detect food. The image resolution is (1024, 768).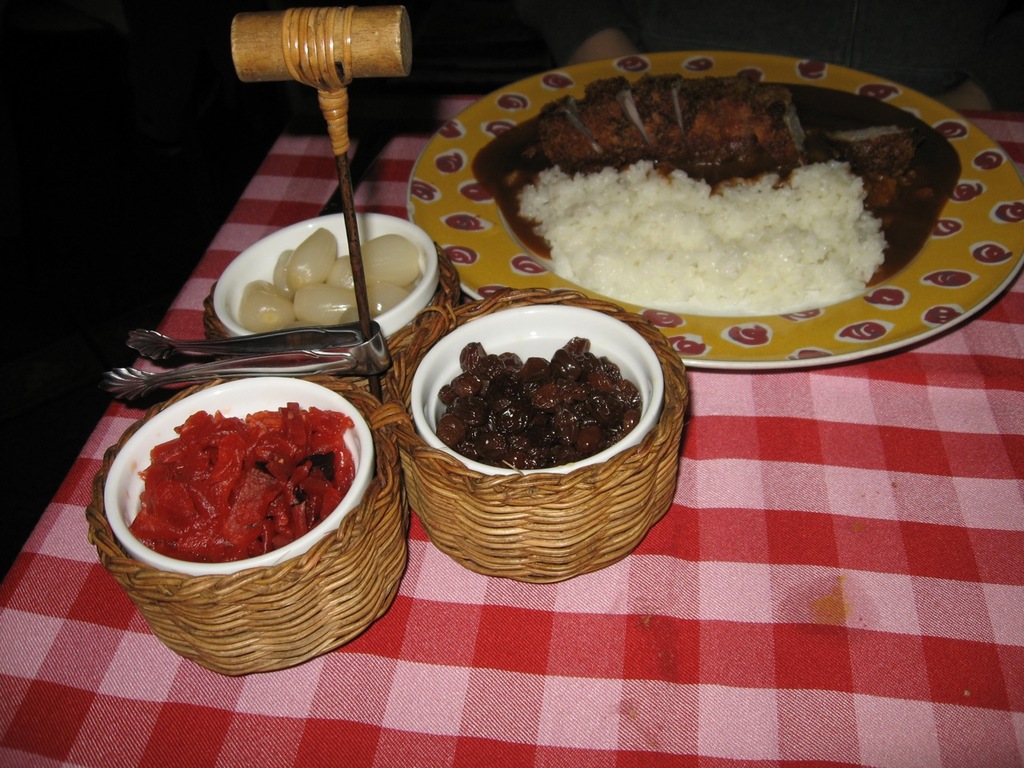
locate(468, 68, 962, 318).
